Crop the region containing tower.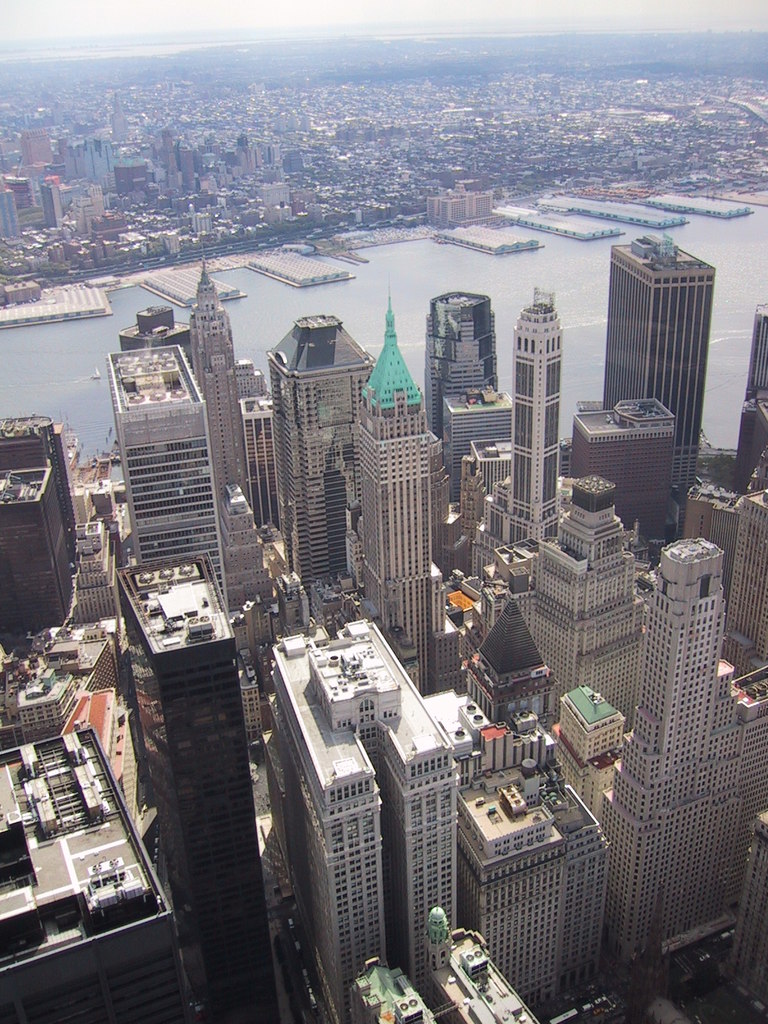
Crop region: rect(180, 144, 194, 188).
